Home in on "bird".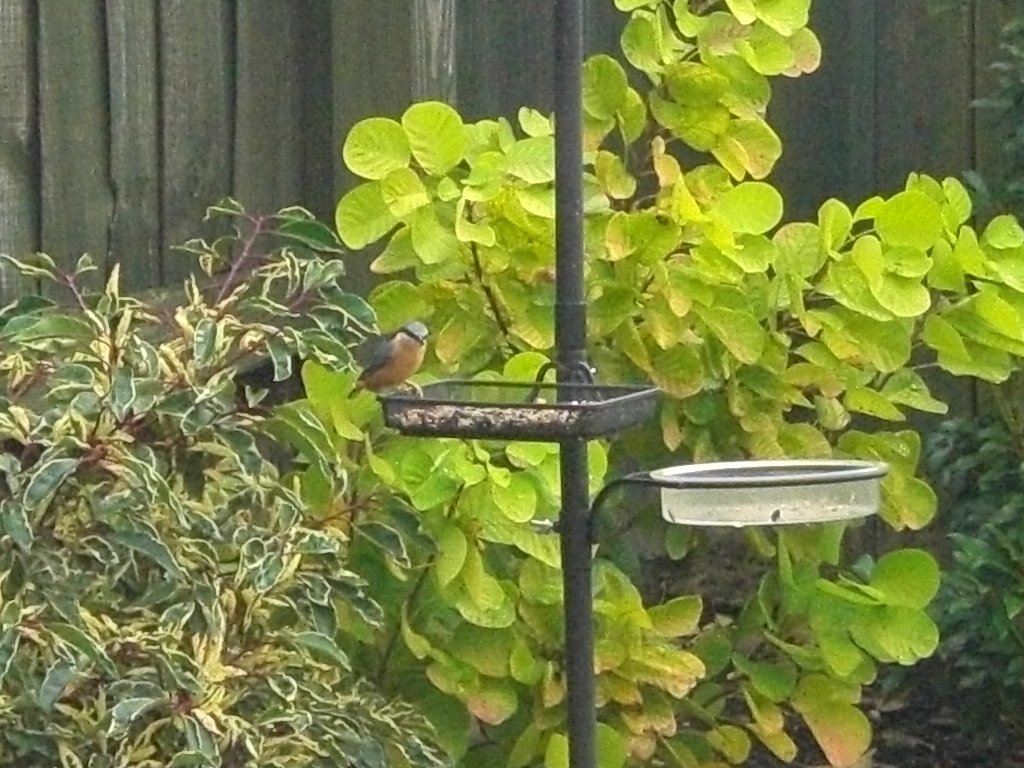
Homed in at Rect(337, 309, 430, 400).
